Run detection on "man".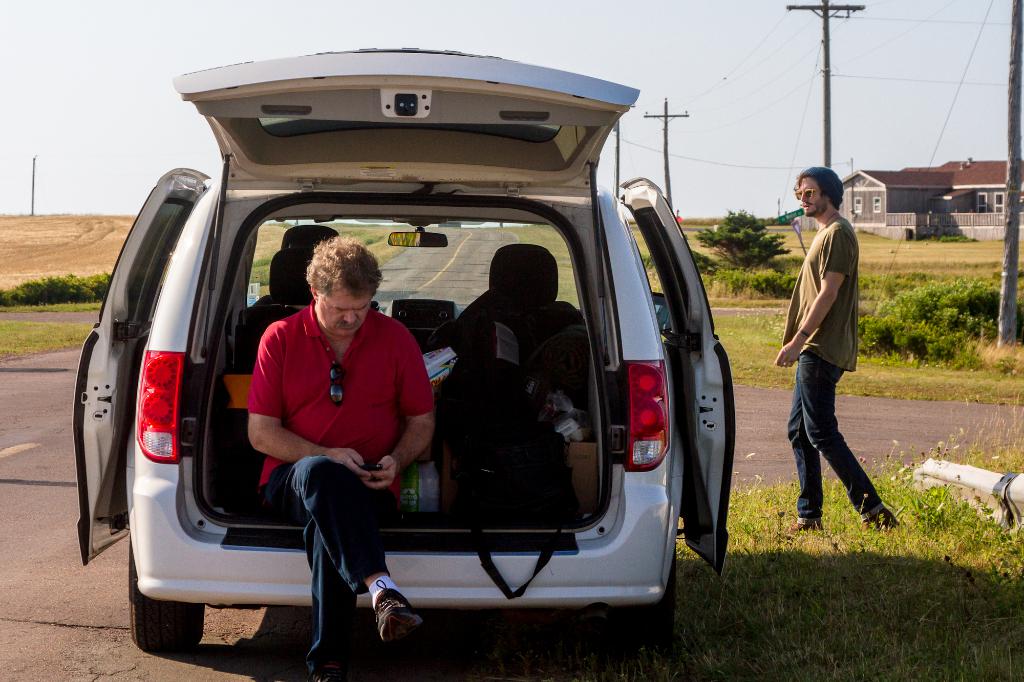
Result: box=[243, 232, 445, 681].
